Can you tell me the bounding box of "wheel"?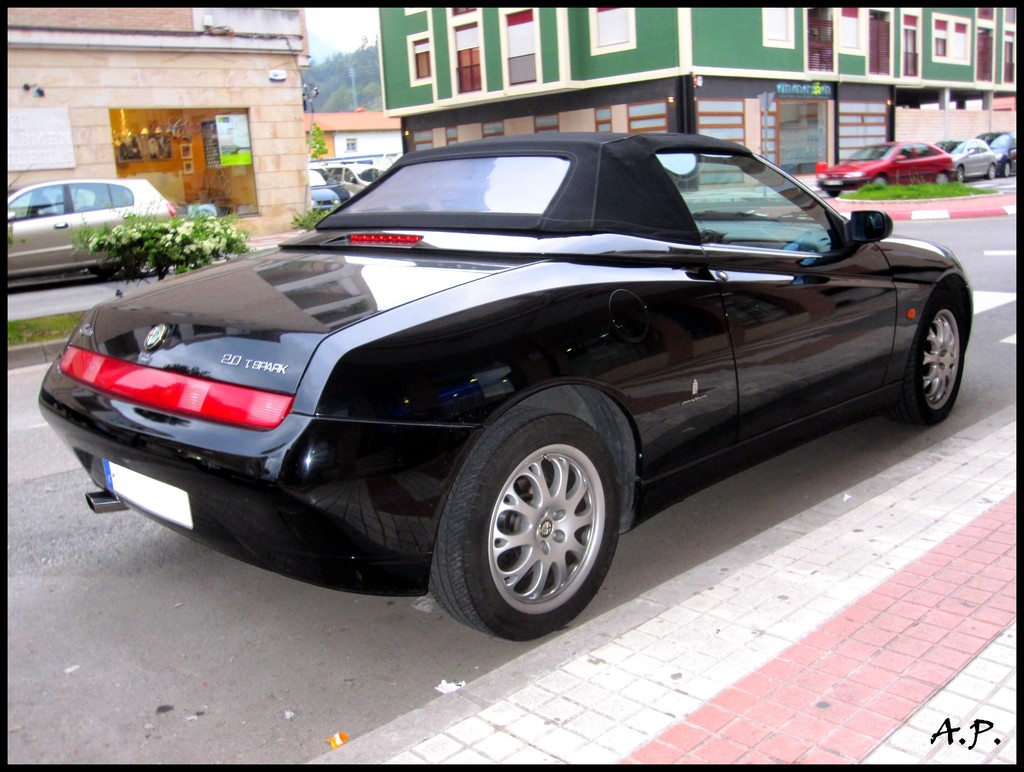
locate(827, 190, 842, 201).
